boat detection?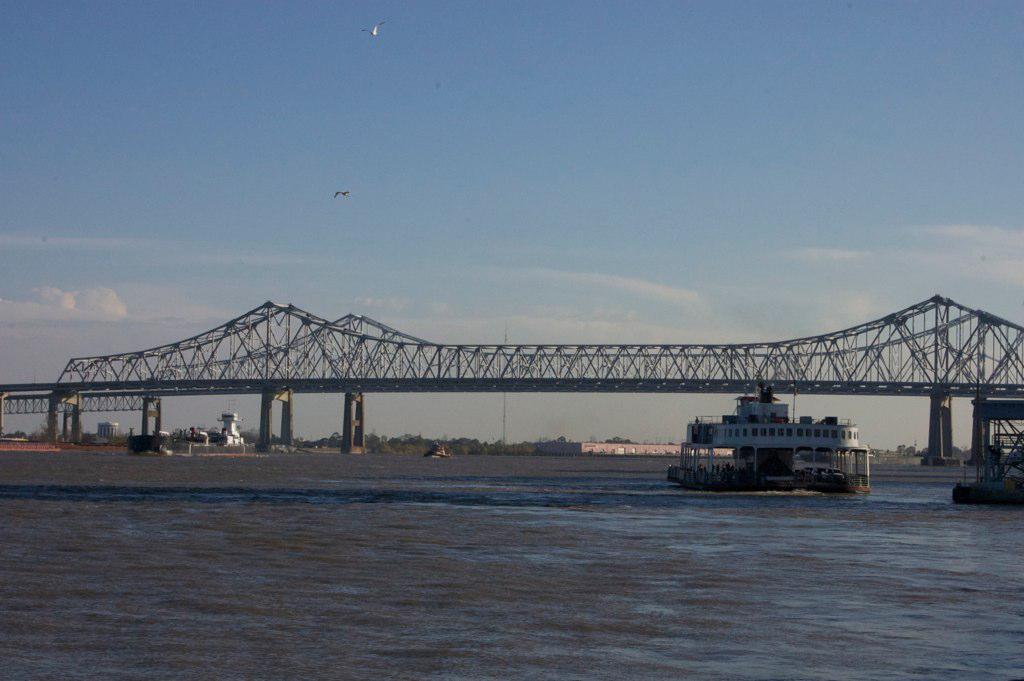
detection(127, 409, 249, 452)
